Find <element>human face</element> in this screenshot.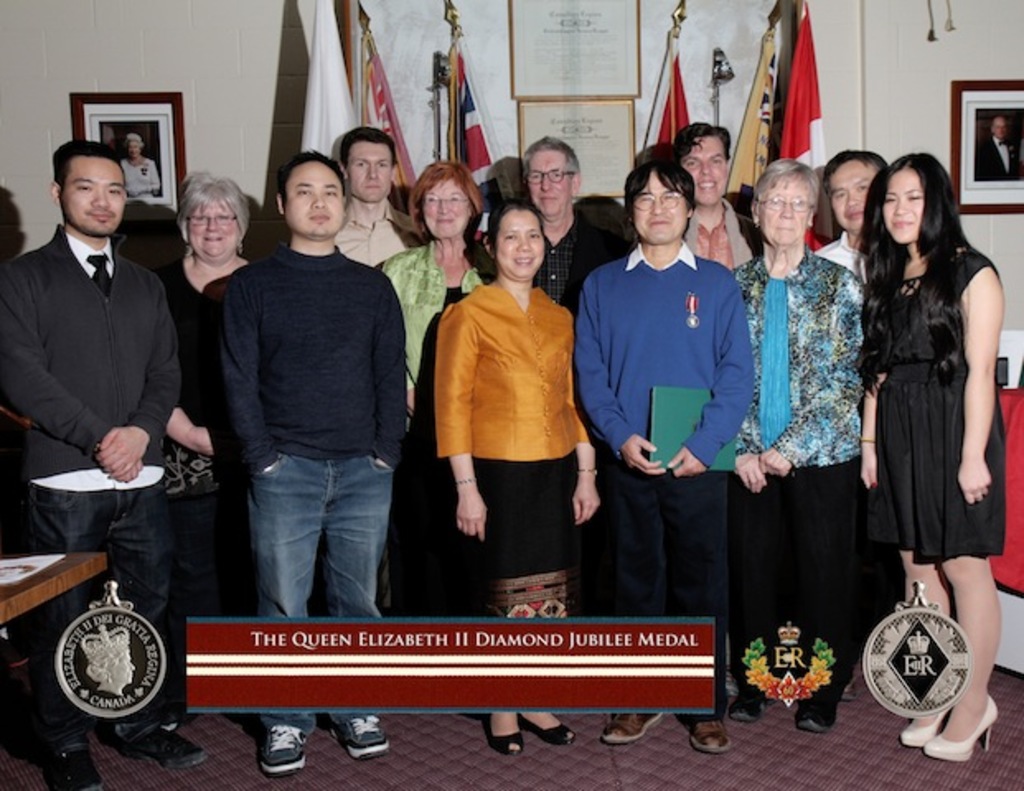
The bounding box for <element>human face</element> is (left=989, top=115, right=1009, bottom=137).
